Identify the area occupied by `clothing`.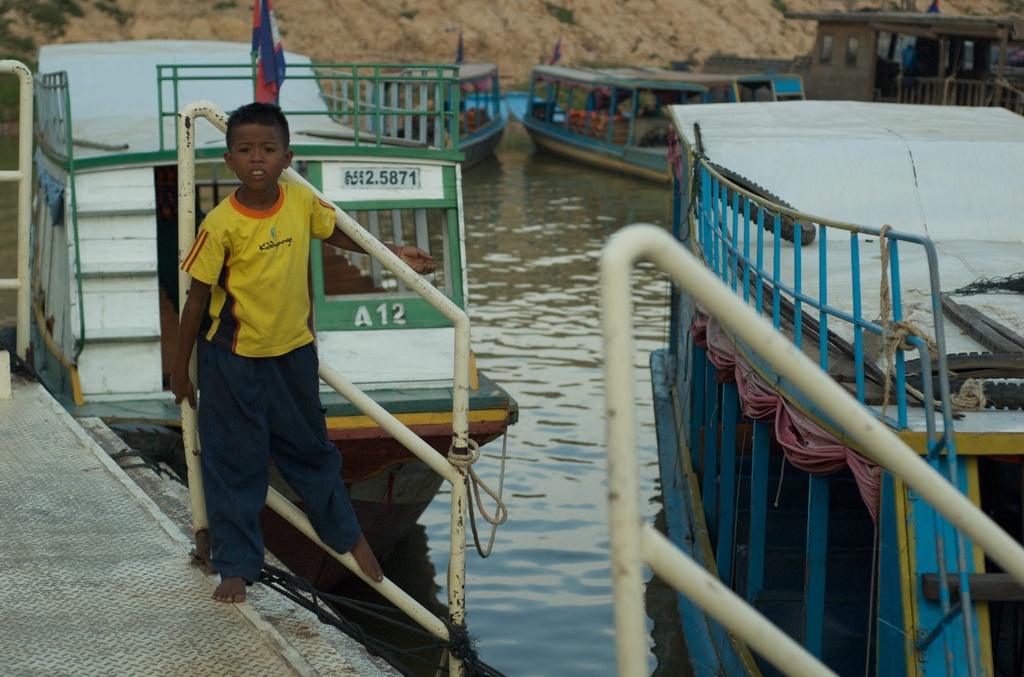
Area: x1=166 y1=125 x2=359 y2=584.
